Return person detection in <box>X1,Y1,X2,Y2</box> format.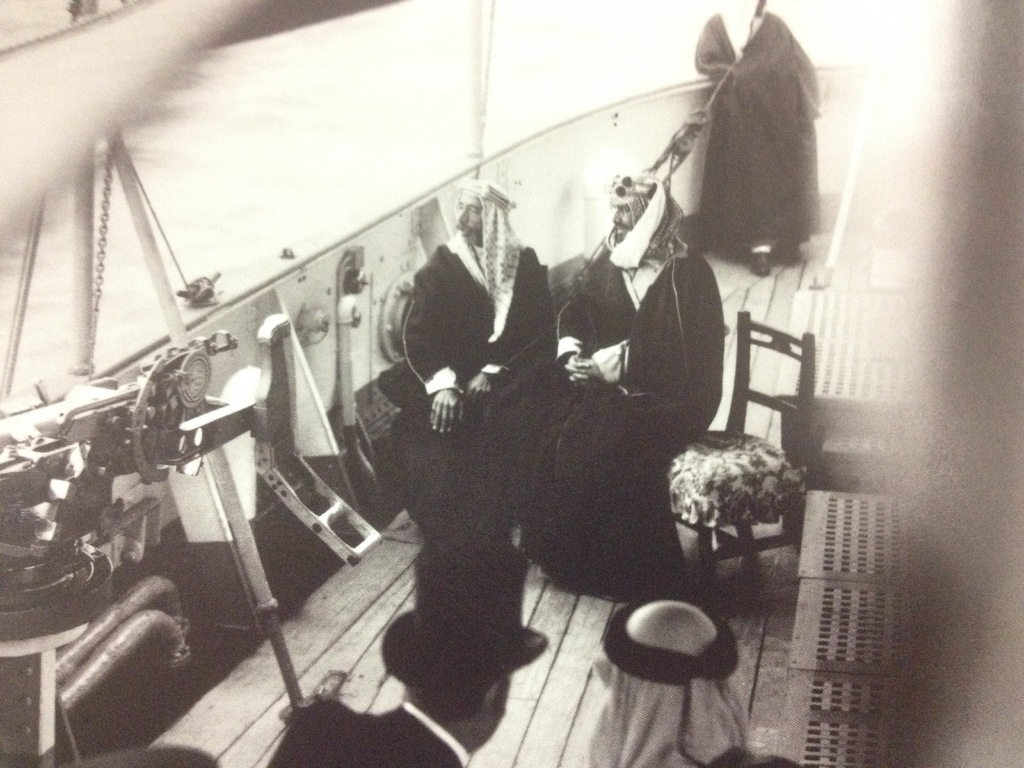
<box>393,179,546,532</box>.
